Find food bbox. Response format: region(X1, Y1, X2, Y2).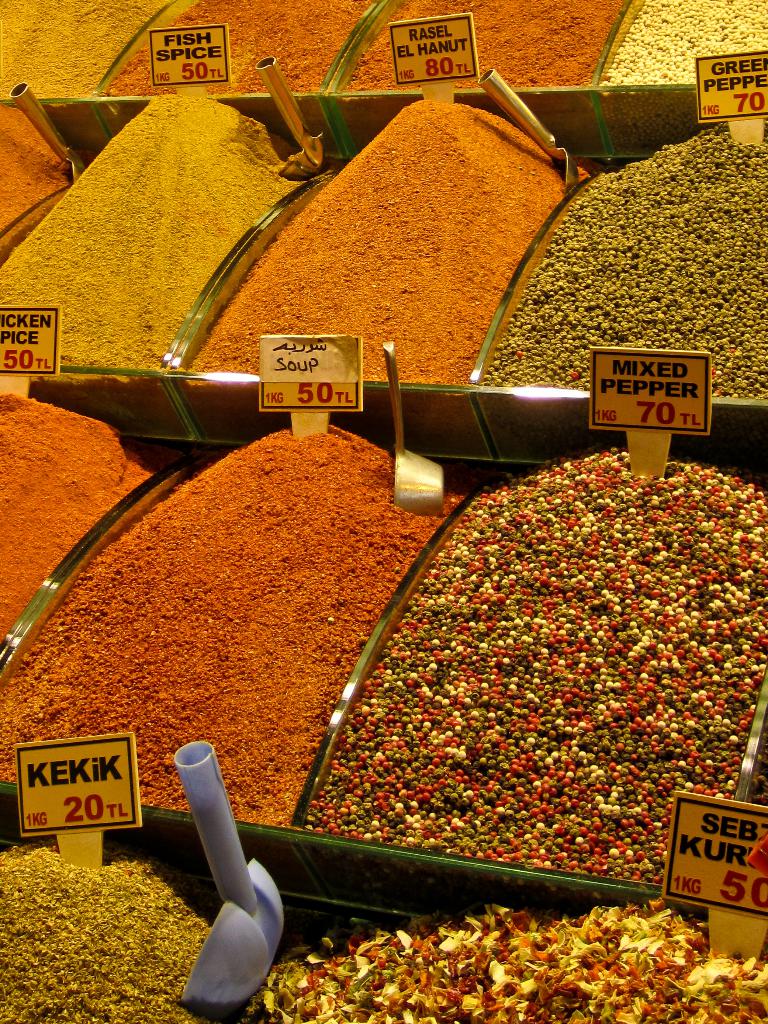
region(245, 886, 767, 1023).
